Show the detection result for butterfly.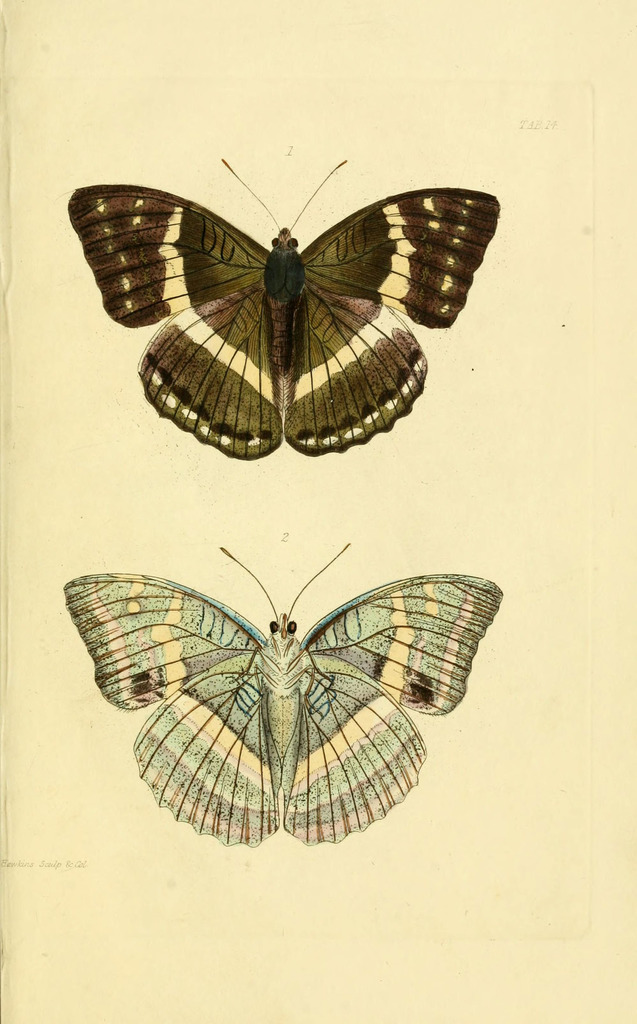
BBox(60, 154, 500, 459).
